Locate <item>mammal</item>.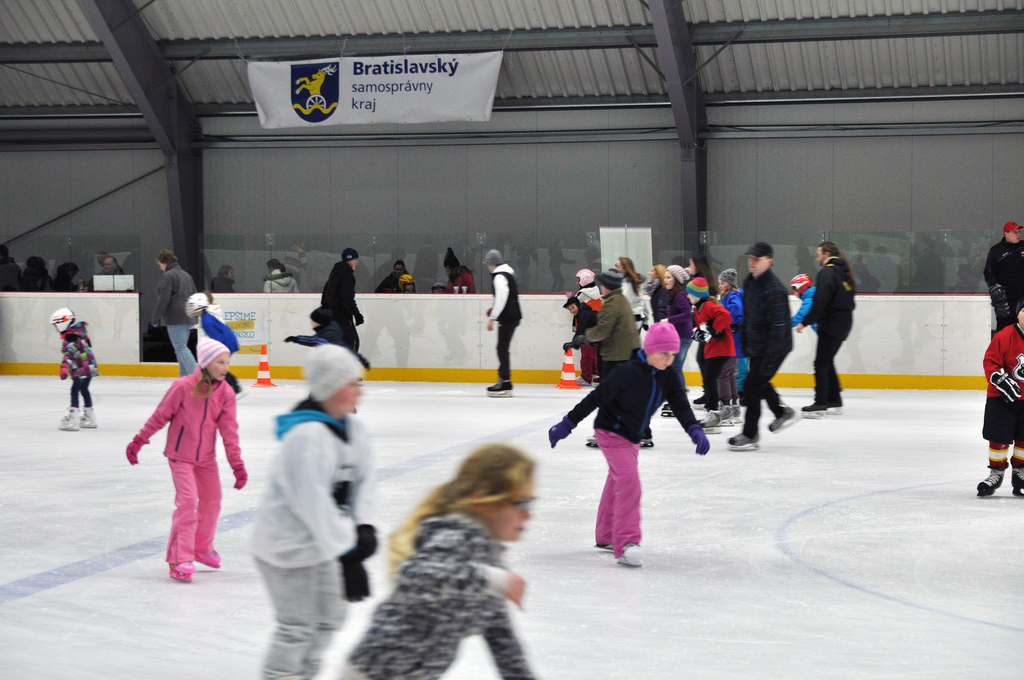
Bounding box: Rect(974, 294, 1023, 501).
